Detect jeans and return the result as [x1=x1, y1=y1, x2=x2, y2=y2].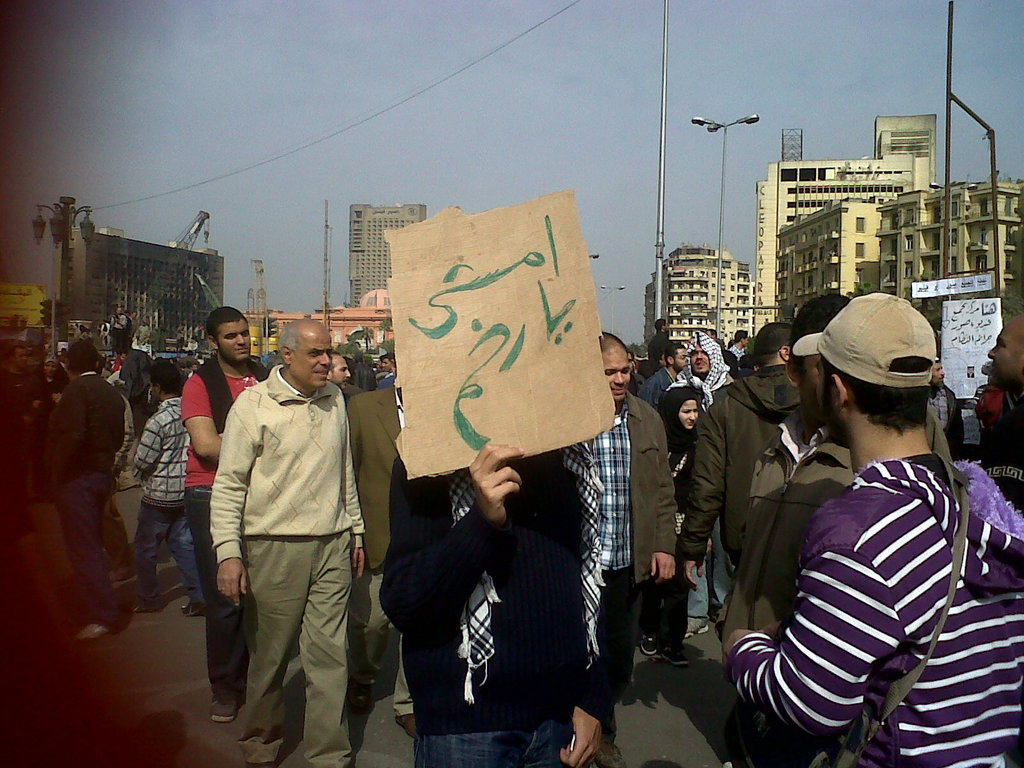
[x1=133, y1=504, x2=209, y2=599].
